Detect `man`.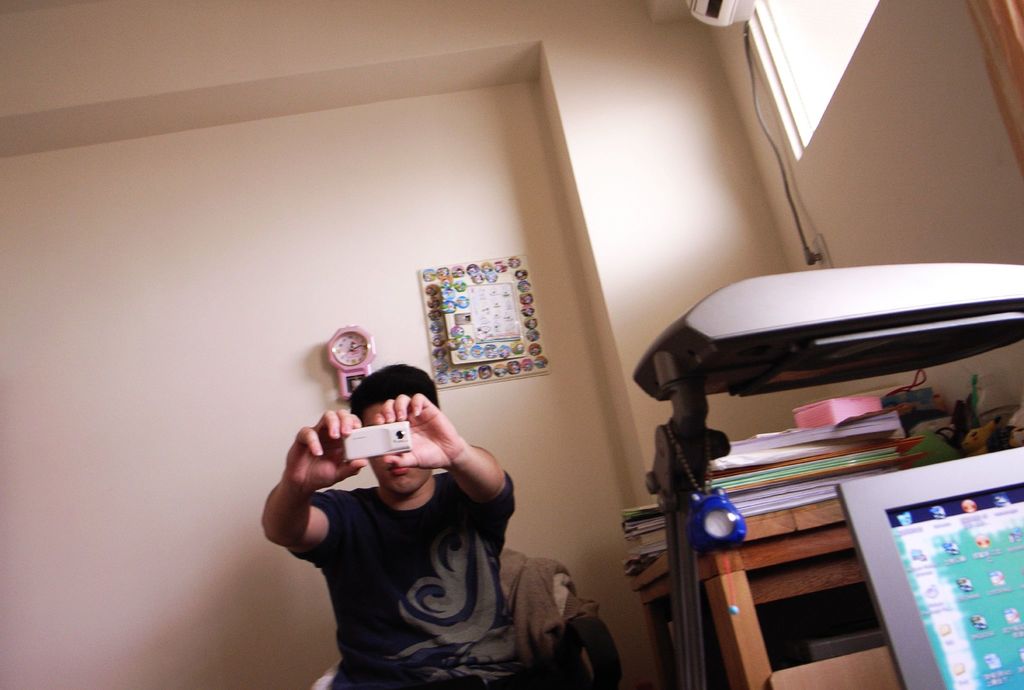
Detected at (left=264, top=360, right=540, bottom=684).
